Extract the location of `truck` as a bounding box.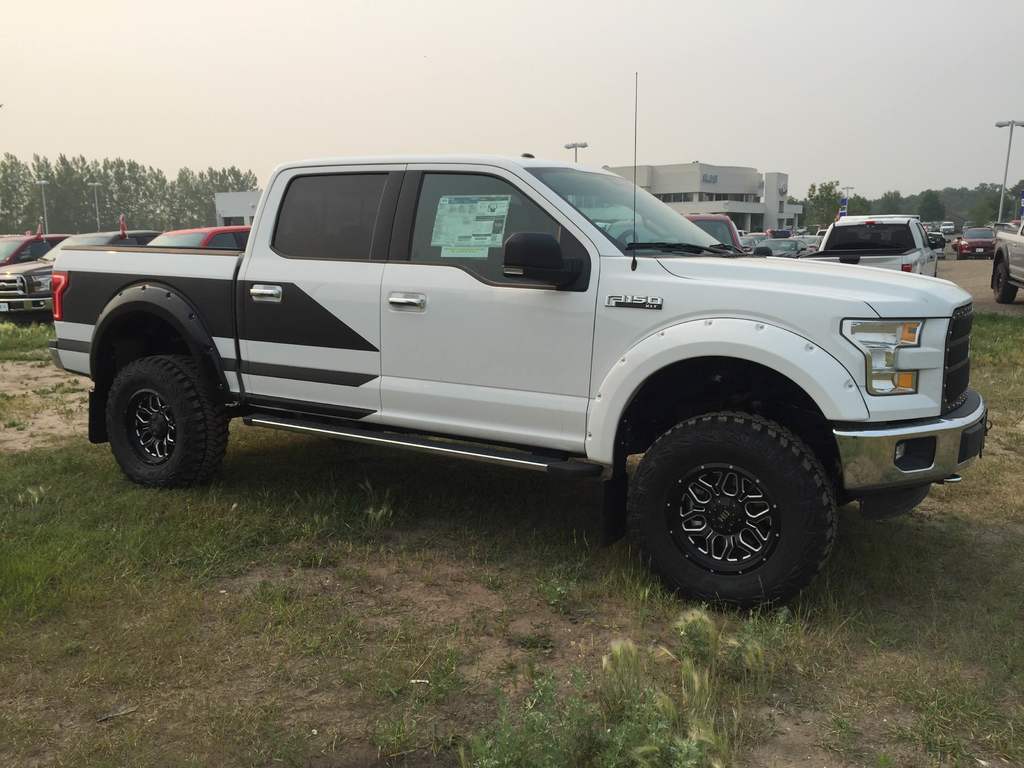
x1=819 y1=214 x2=932 y2=274.
